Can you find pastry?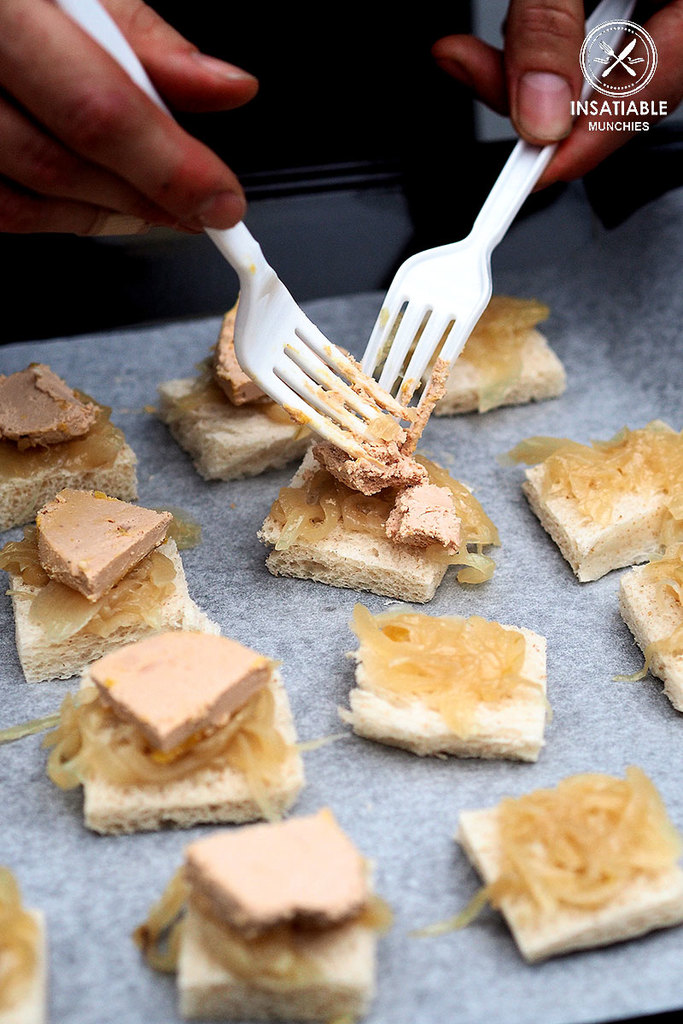
Yes, bounding box: region(339, 609, 549, 766).
